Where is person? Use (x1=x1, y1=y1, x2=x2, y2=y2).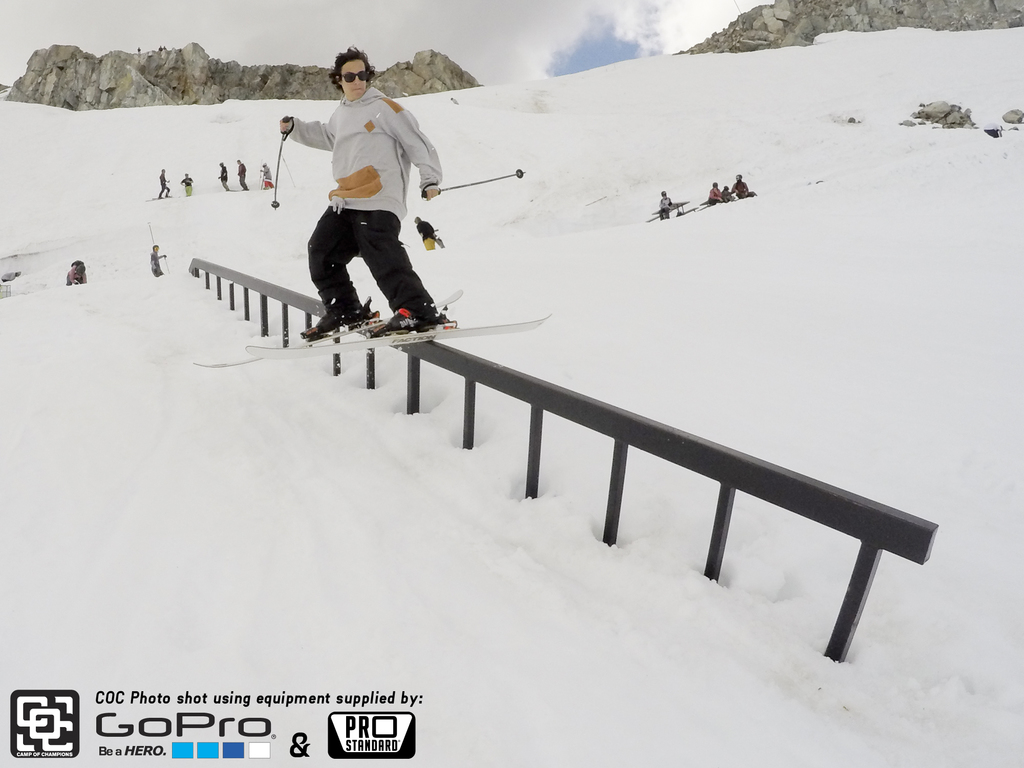
(x1=255, y1=161, x2=274, y2=188).
